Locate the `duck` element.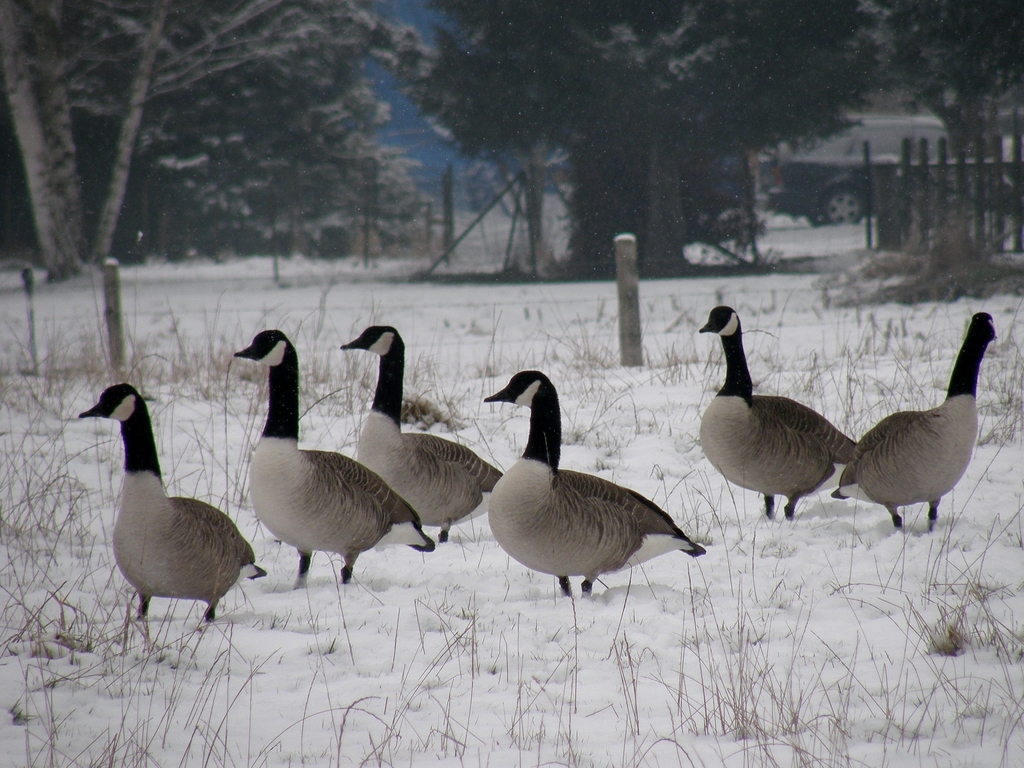
Element bbox: detection(831, 315, 1003, 535).
